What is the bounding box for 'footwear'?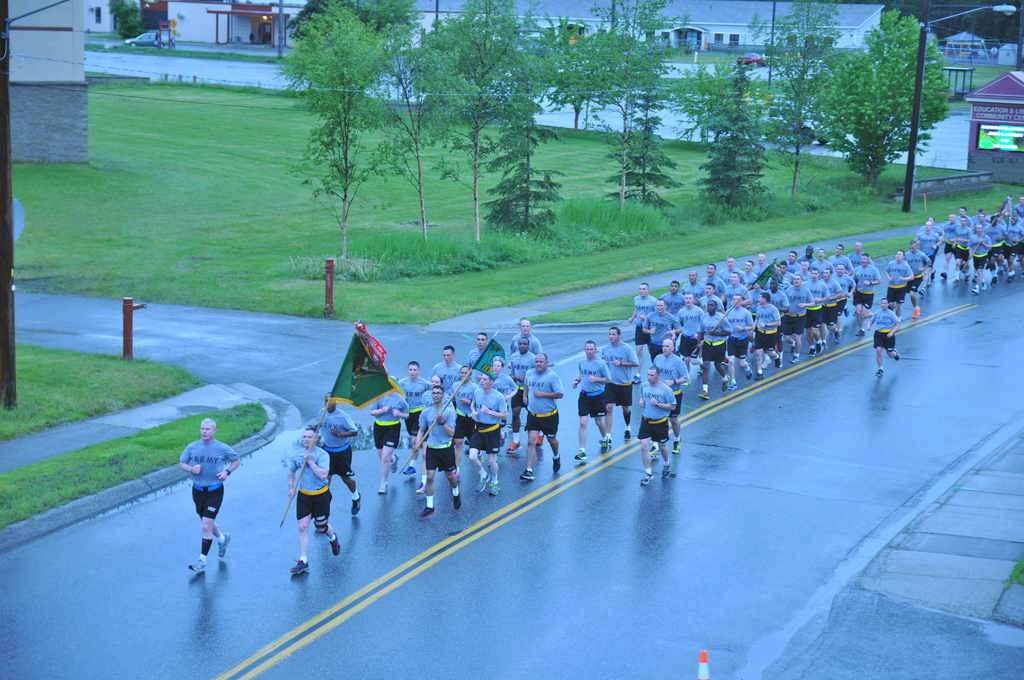
[696,370,701,371].
